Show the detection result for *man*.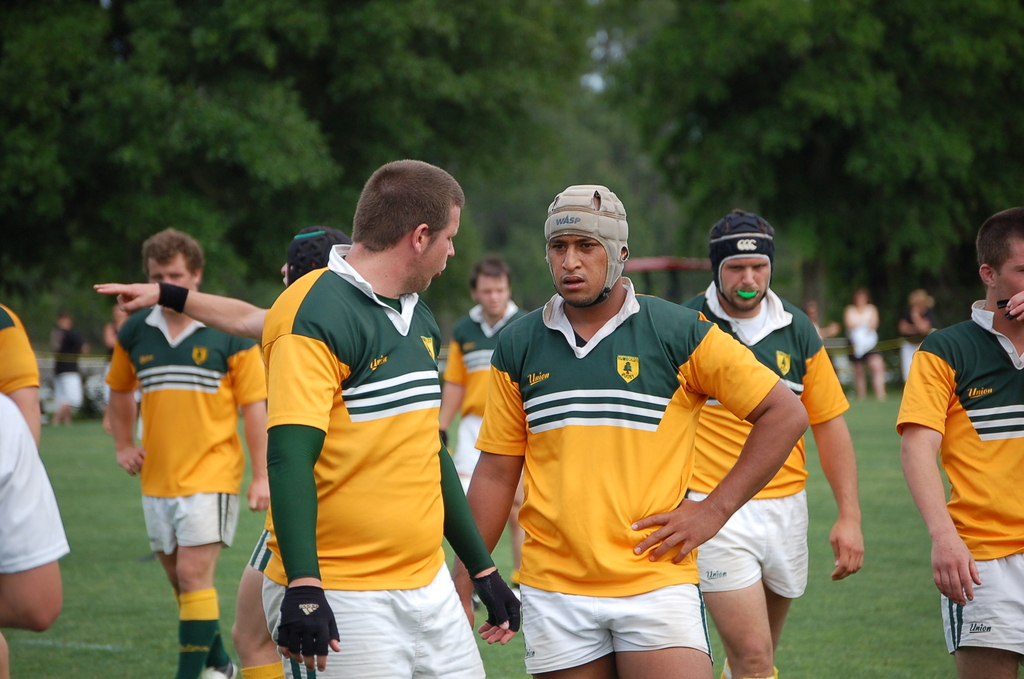
box(0, 389, 72, 678).
